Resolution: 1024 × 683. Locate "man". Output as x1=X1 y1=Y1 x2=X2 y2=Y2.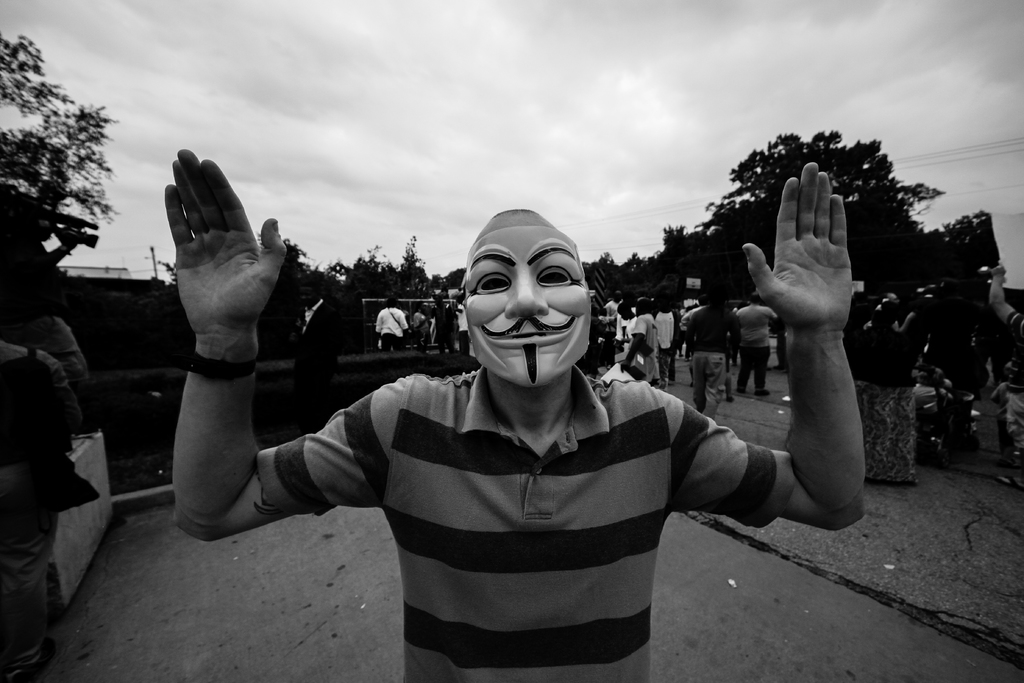
x1=681 y1=268 x2=739 y2=427.
